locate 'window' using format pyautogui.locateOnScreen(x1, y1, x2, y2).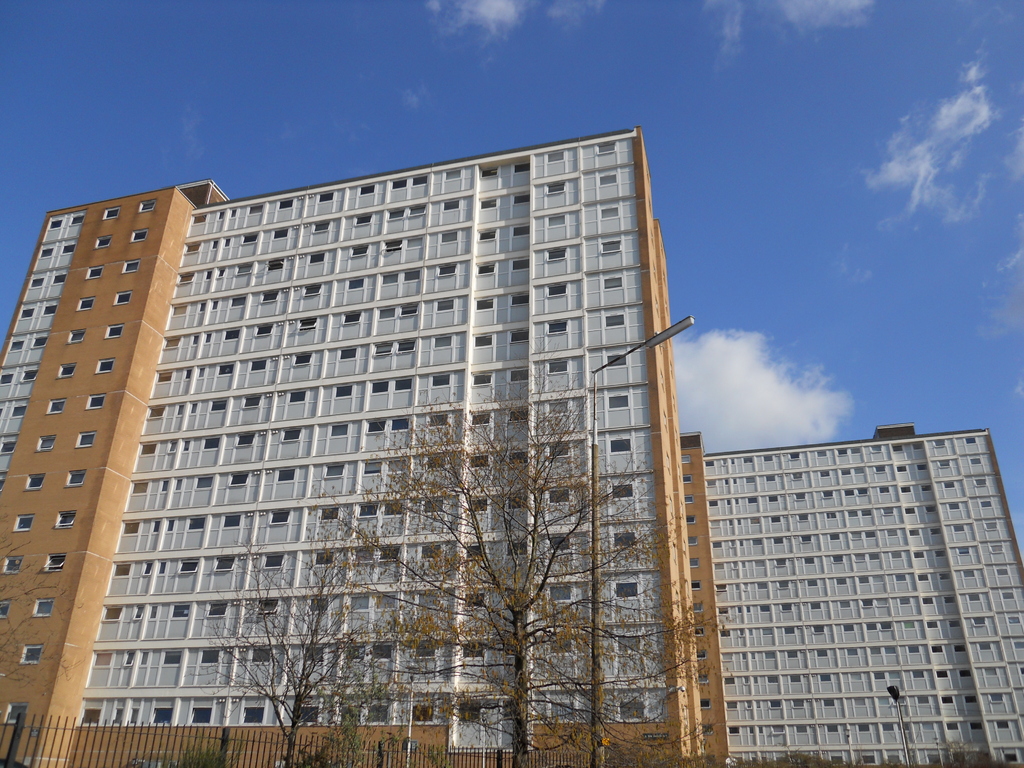
pyautogui.locateOnScreen(826, 514, 837, 520).
